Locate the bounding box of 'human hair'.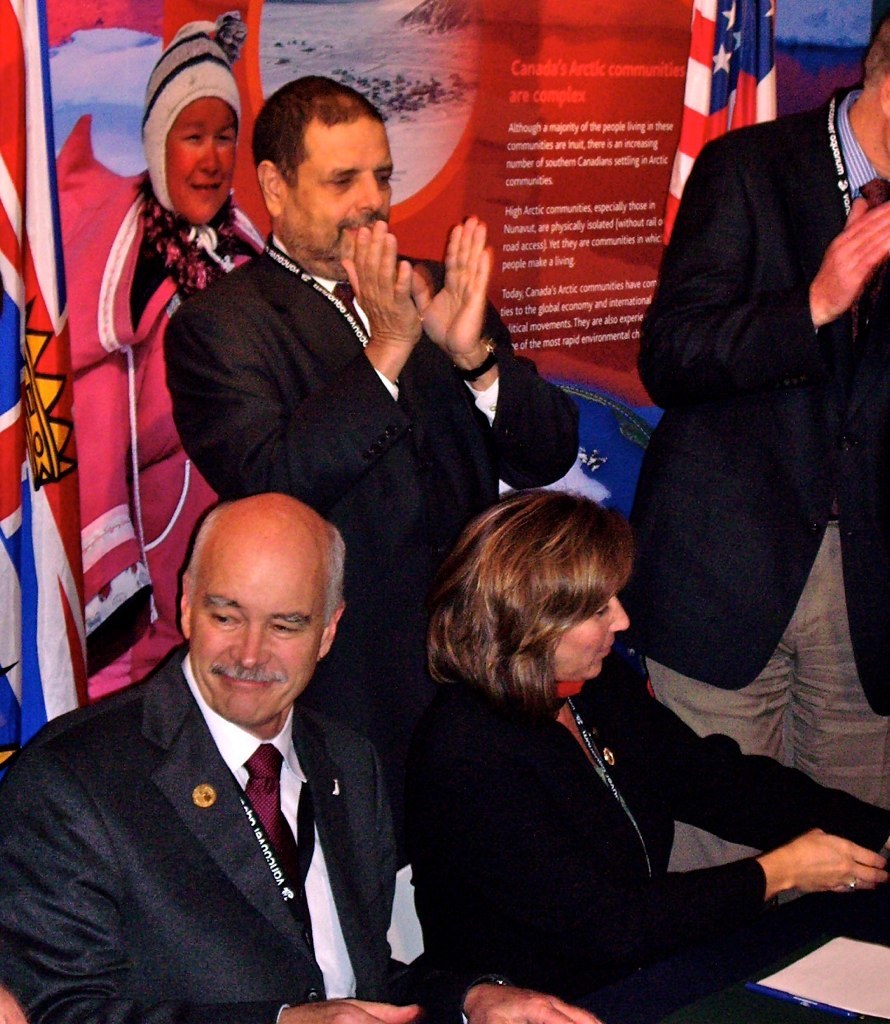
Bounding box: [left=246, top=77, right=386, bottom=180].
